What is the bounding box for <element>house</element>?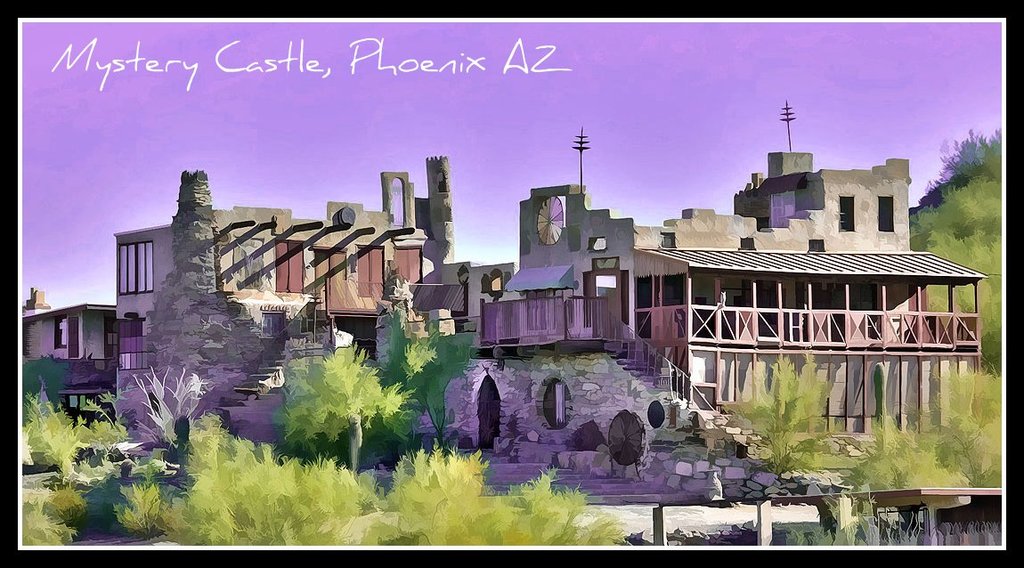
box=[124, 159, 514, 436].
